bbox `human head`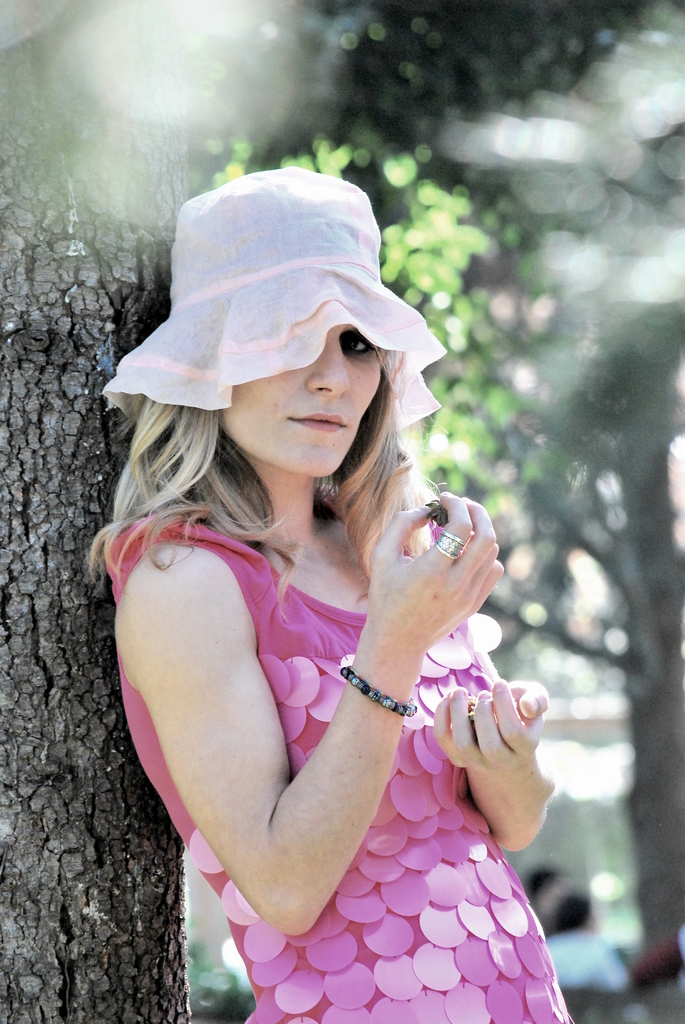
(x1=100, y1=156, x2=450, y2=516)
